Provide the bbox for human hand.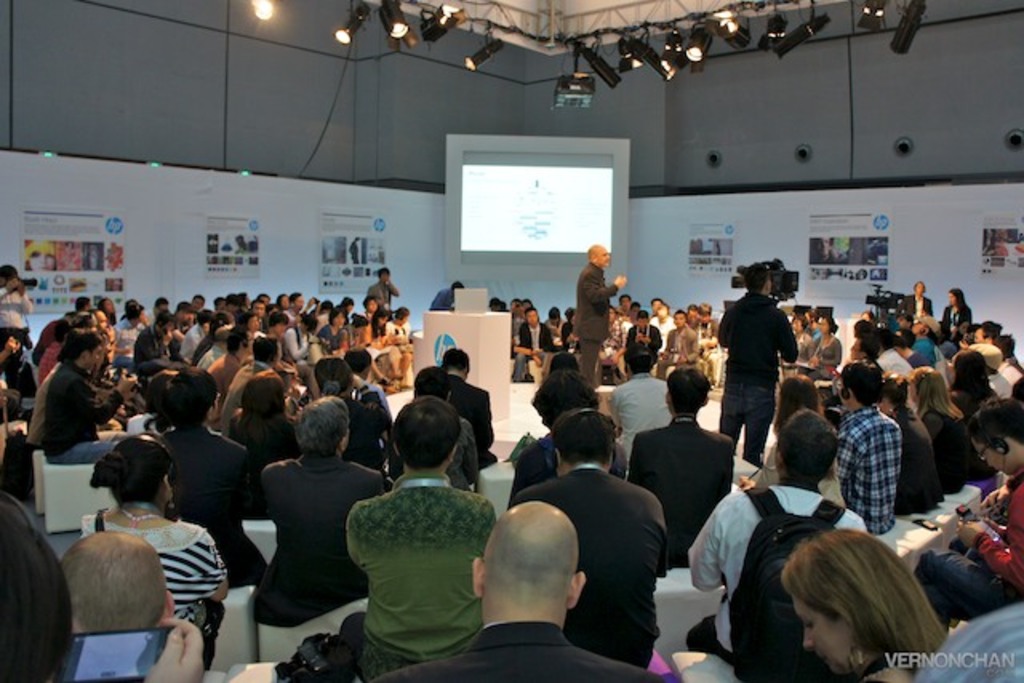
674, 352, 691, 369.
